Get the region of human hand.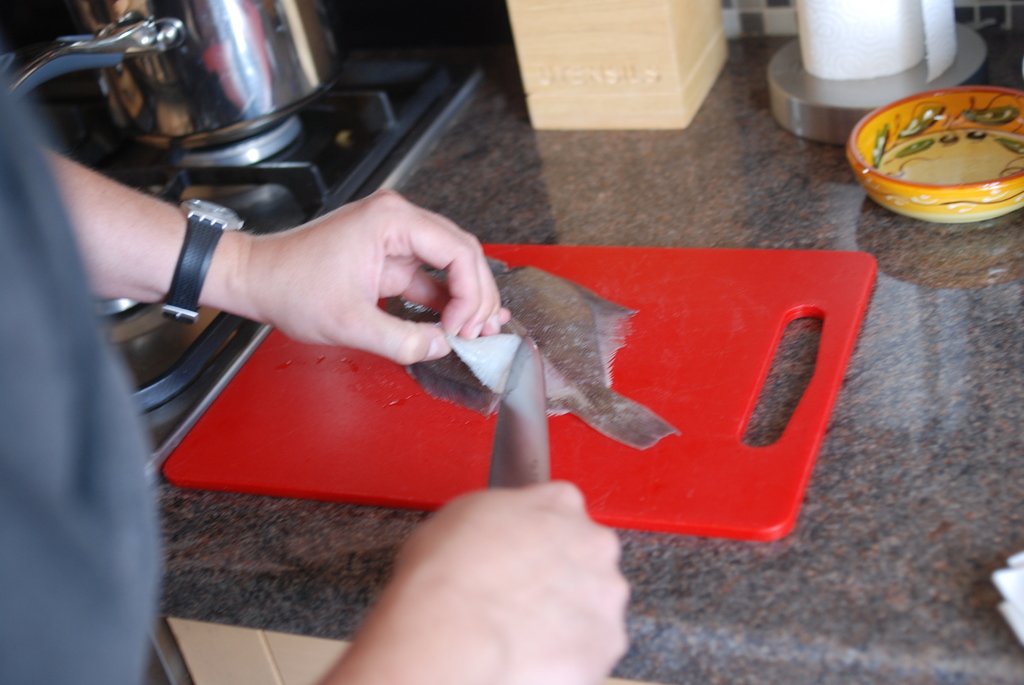
{"x1": 244, "y1": 188, "x2": 512, "y2": 354}.
